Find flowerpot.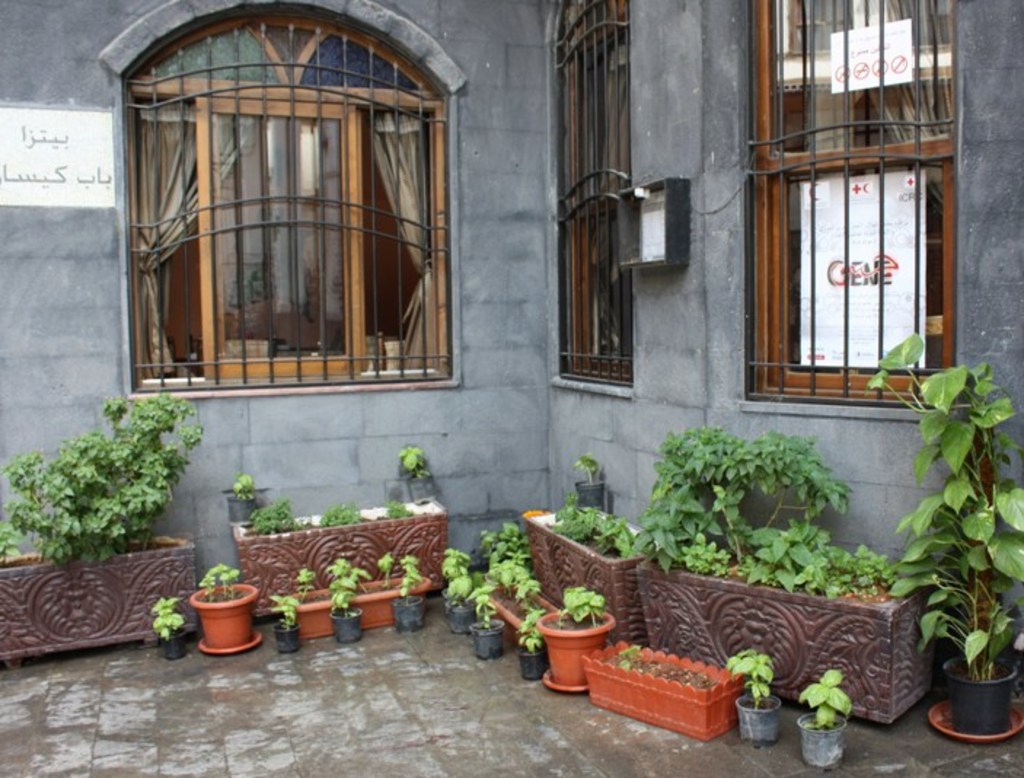
[469, 613, 504, 659].
